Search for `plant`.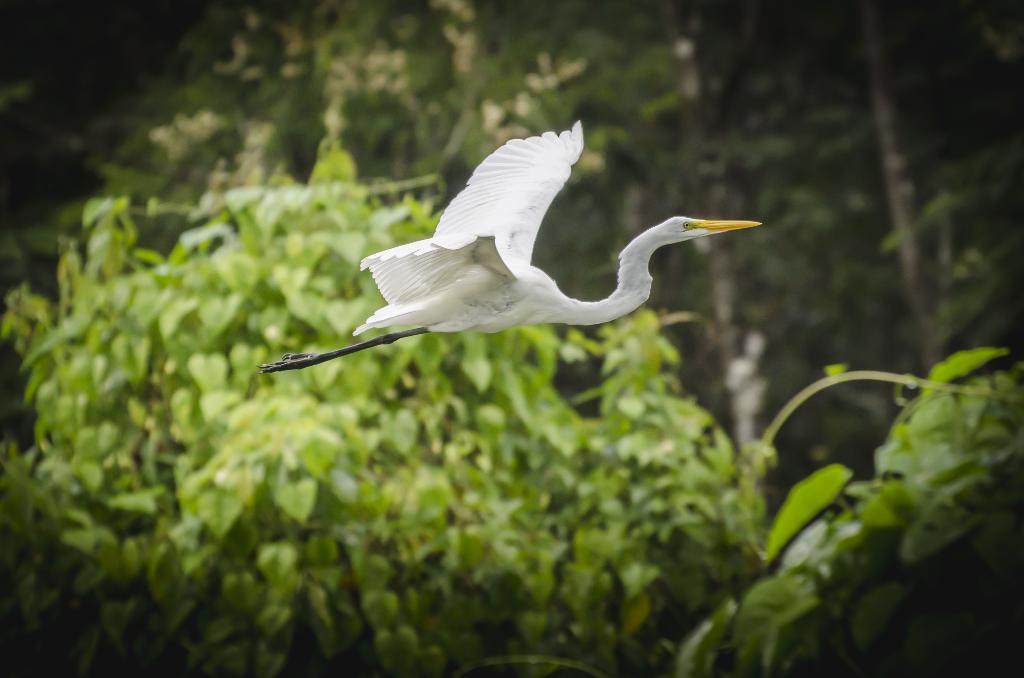
Found at box(649, 346, 1023, 677).
